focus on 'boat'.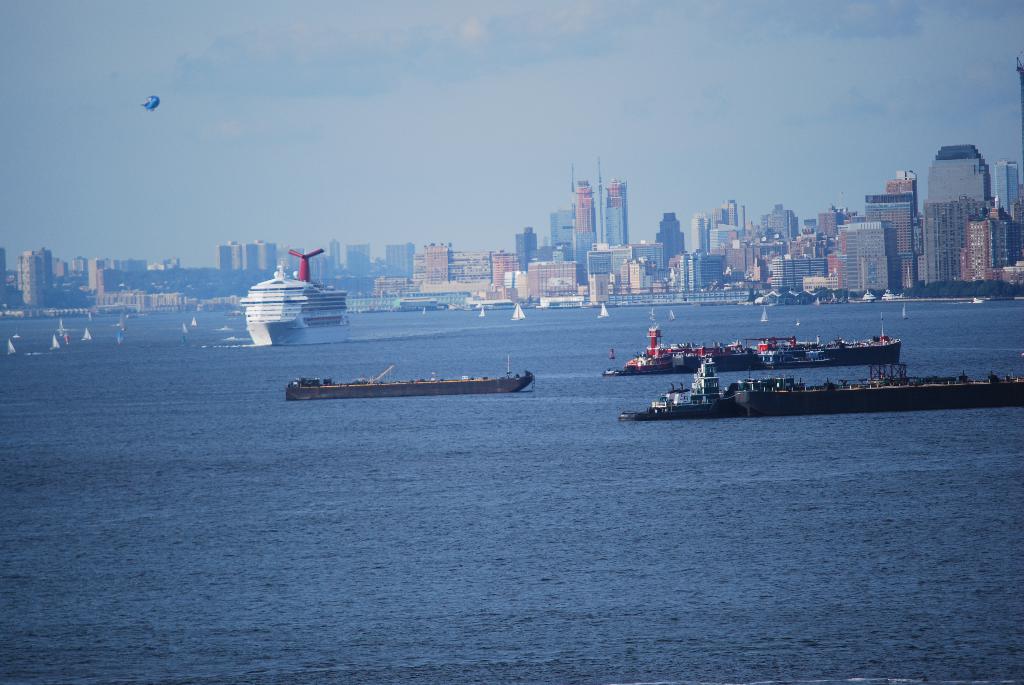
Focused at left=58, top=317, right=63, bottom=333.
